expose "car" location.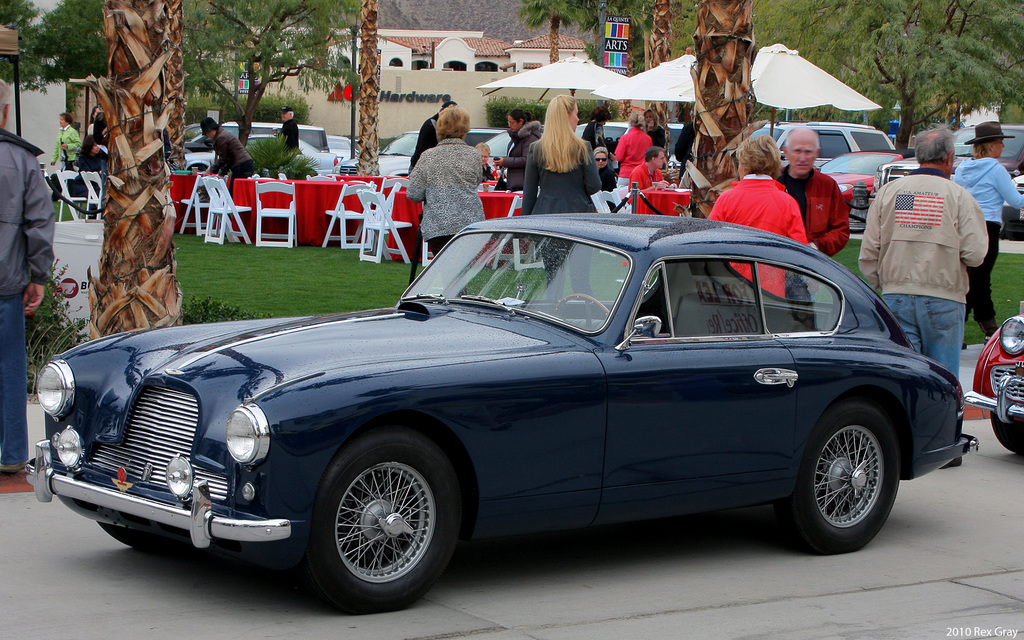
Exposed at 743:114:895:164.
